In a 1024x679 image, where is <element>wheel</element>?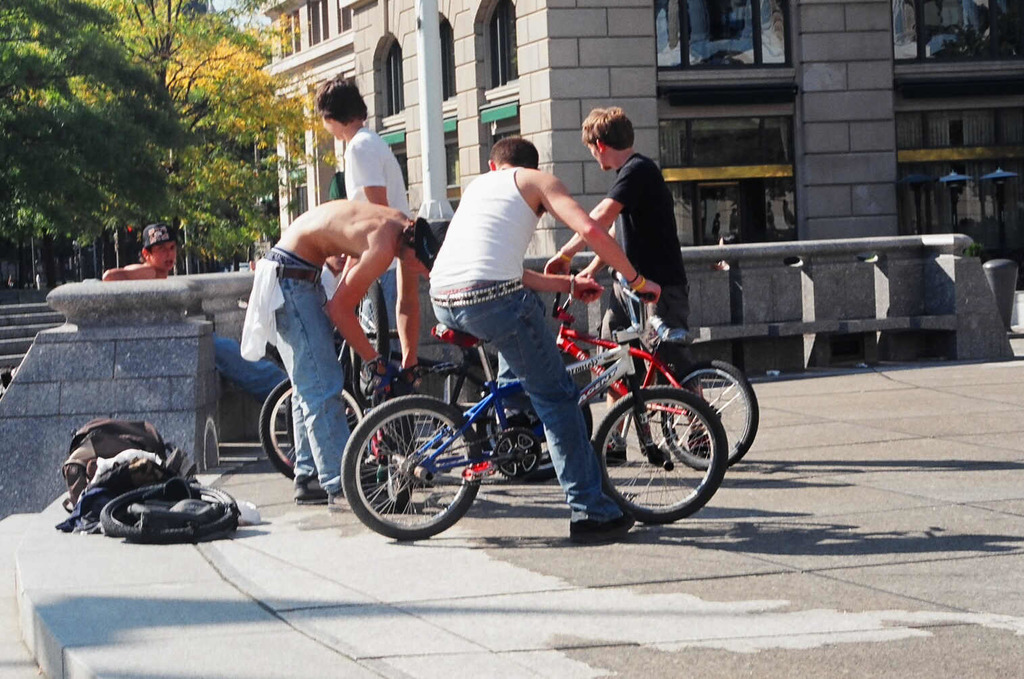
select_region(593, 385, 727, 524).
